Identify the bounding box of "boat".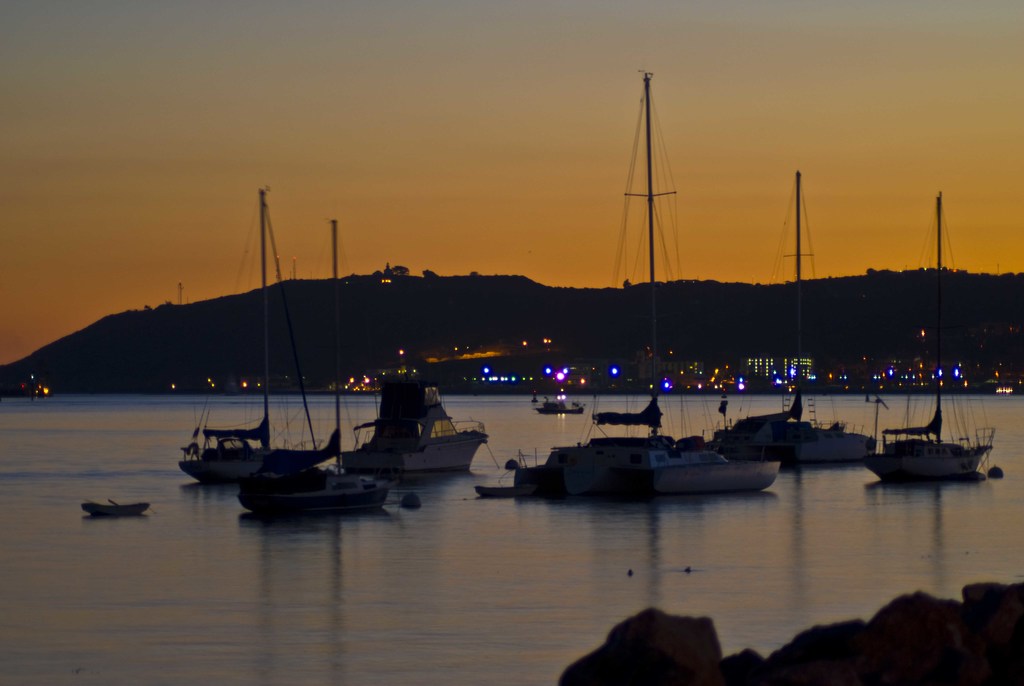
(181,179,343,486).
